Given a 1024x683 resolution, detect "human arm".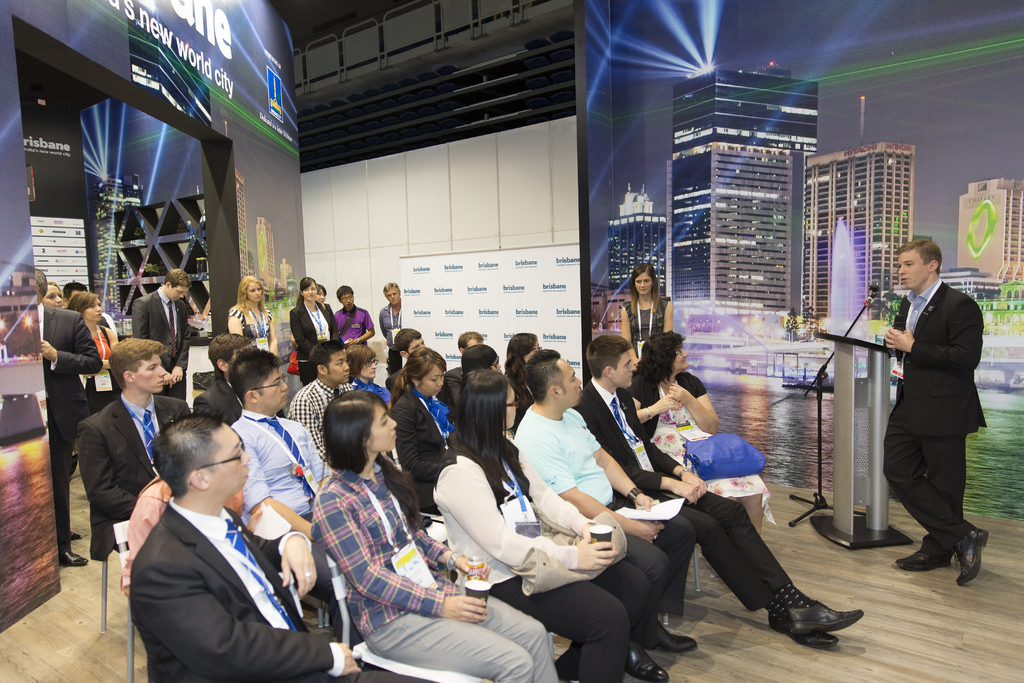
[624,399,707,492].
